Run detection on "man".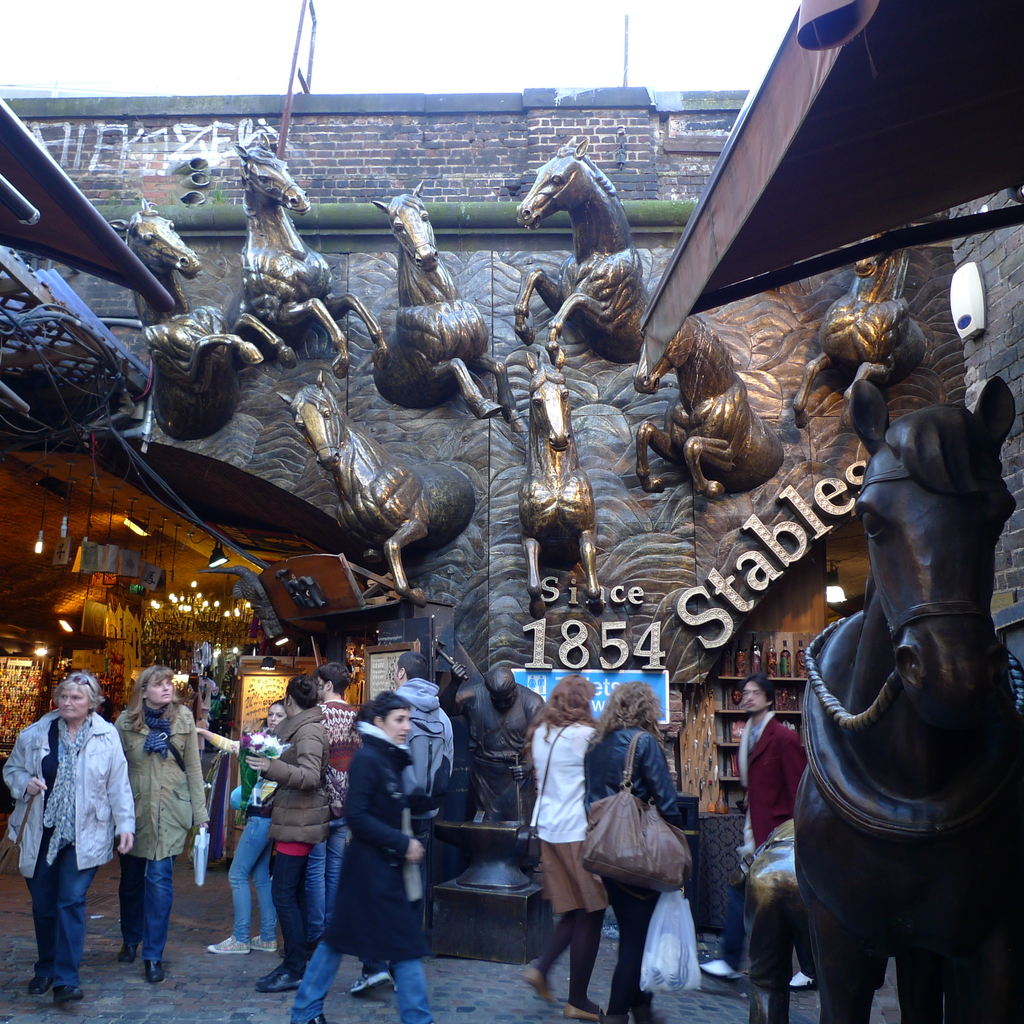
Result: [x1=436, y1=664, x2=541, y2=826].
